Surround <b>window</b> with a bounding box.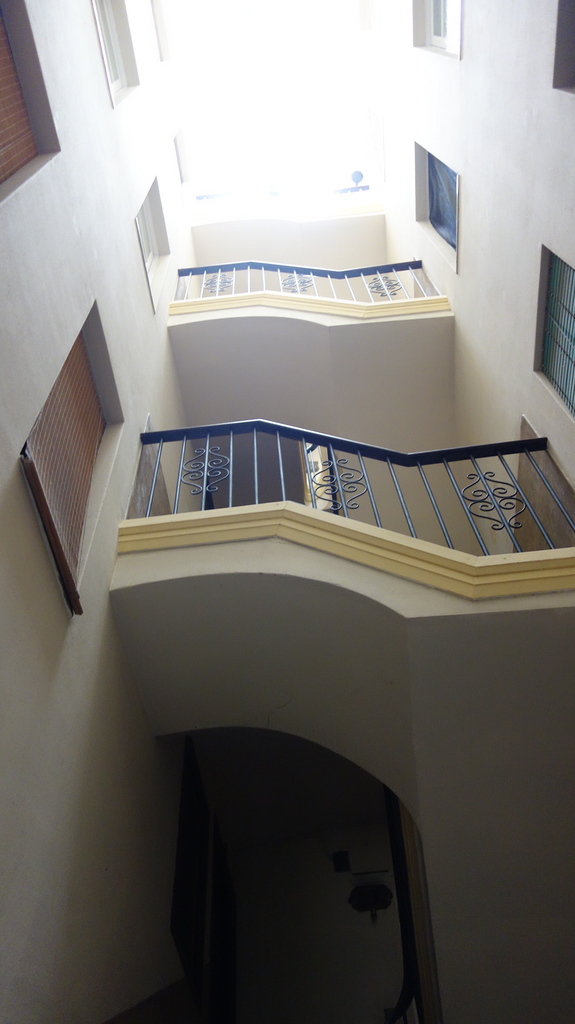
l=535, t=243, r=574, b=421.
